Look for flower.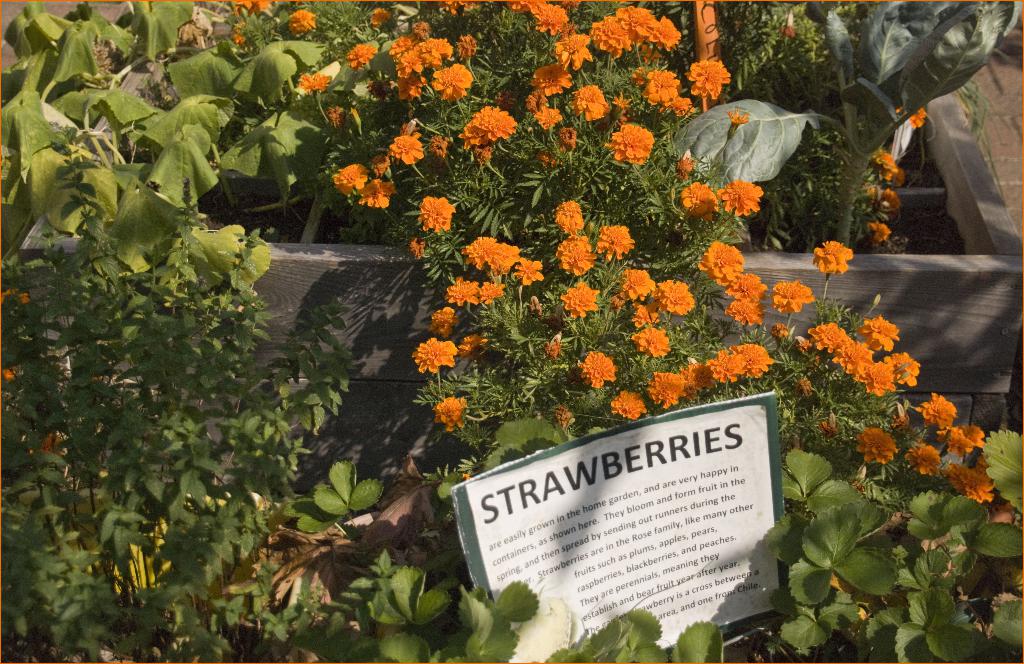
Found: 323,101,346,127.
